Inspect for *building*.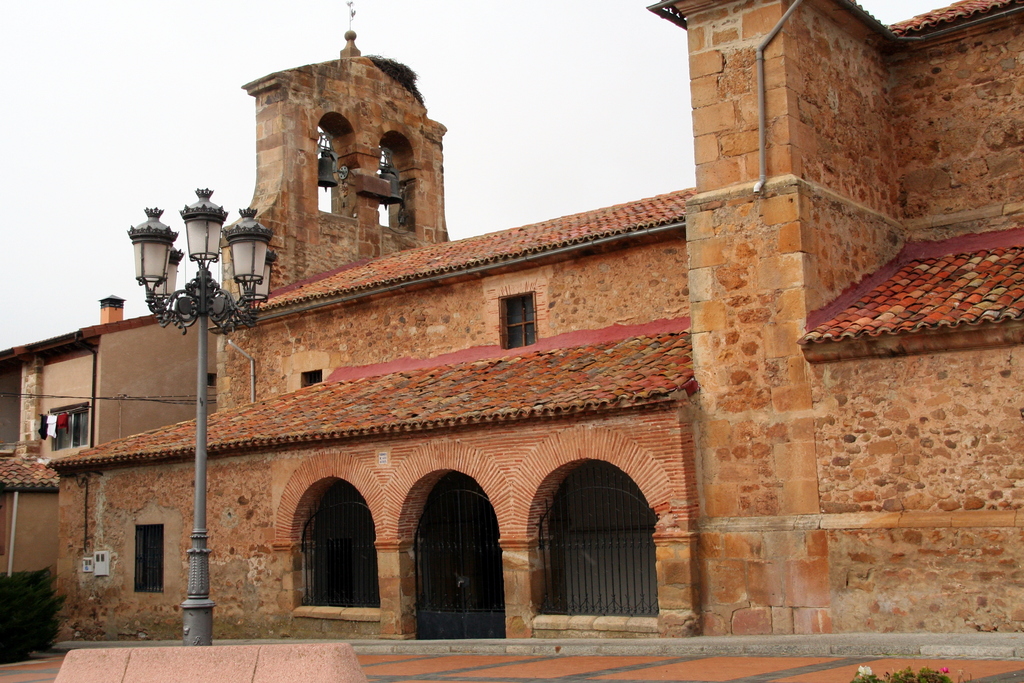
Inspection: <region>0, 292, 218, 595</region>.
